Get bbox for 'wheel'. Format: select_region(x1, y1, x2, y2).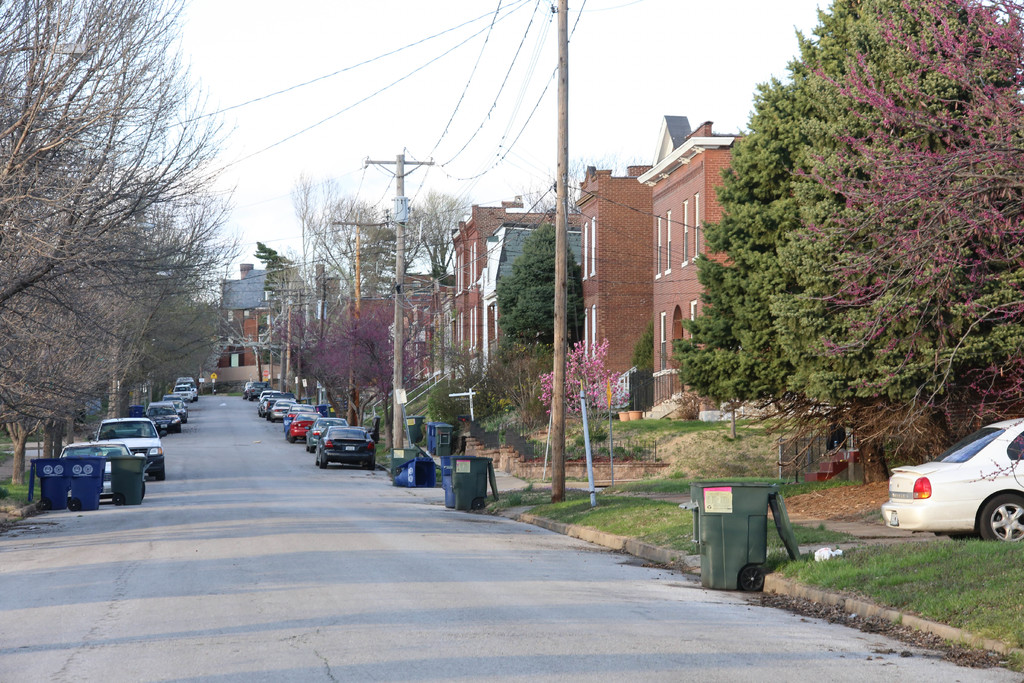
select_region(263, 412, 264, 418).
